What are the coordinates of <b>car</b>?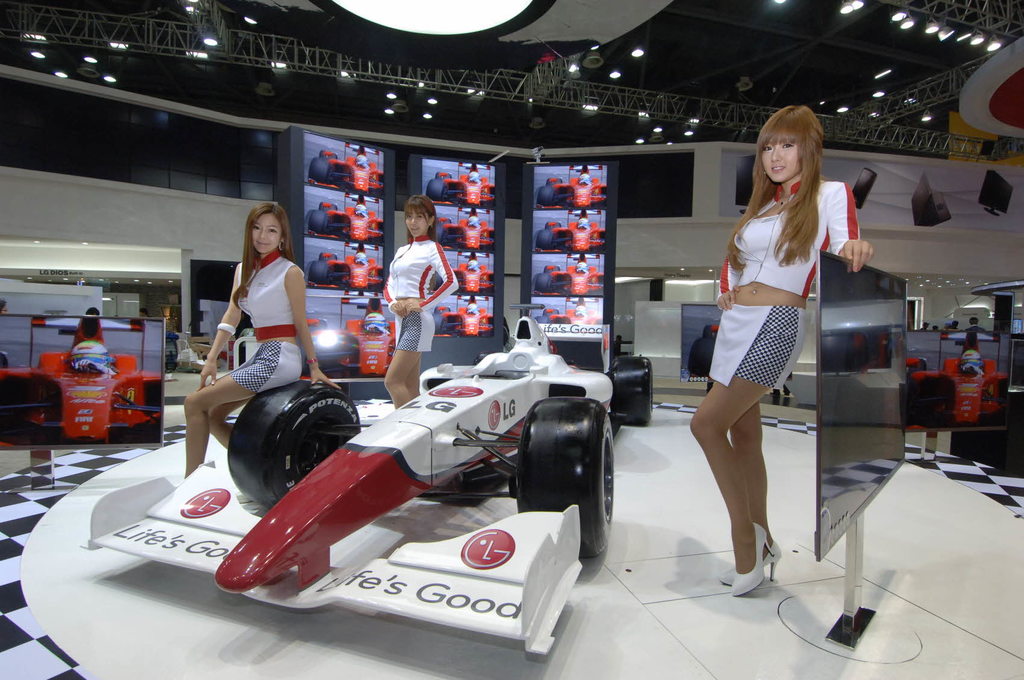
select_region(532, 207, 605, 252).
